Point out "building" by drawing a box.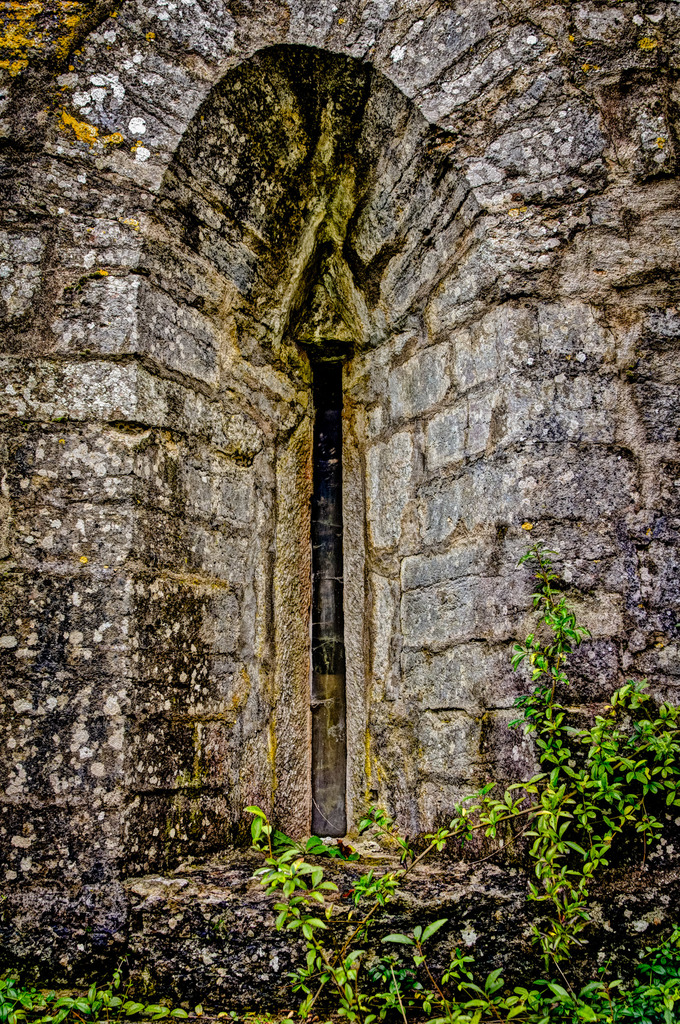
[x1=0, y1=0, x2=679, y2=1023].
